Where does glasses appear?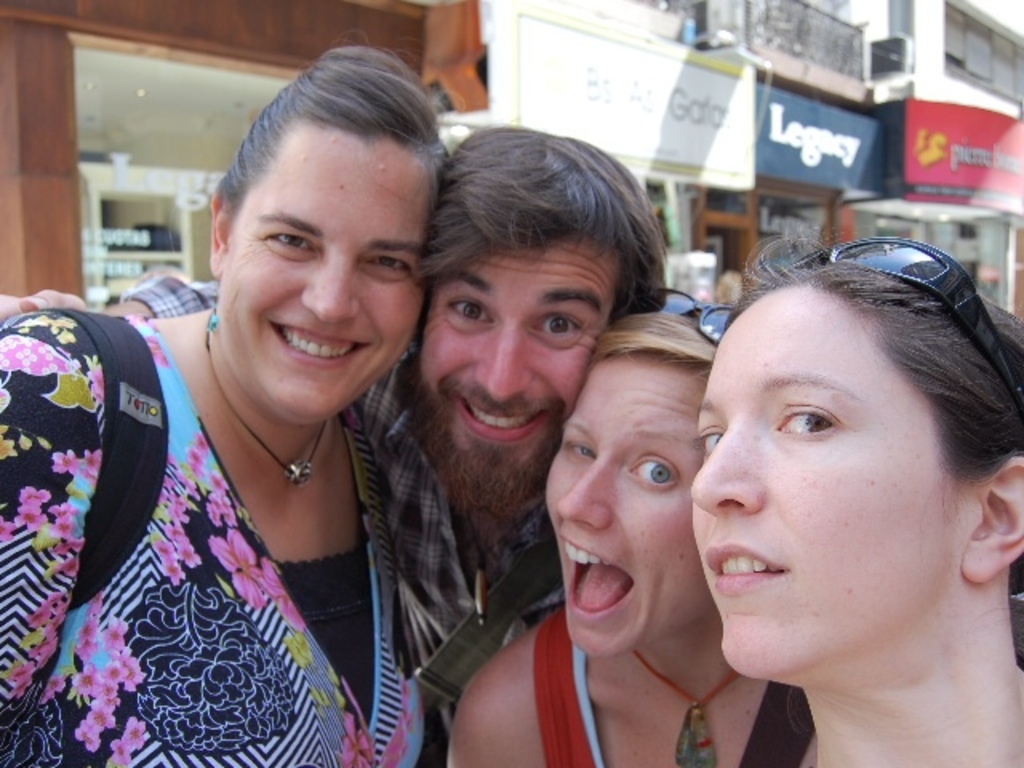
Appears at <region>754, 234, 1022, 397</region>.
